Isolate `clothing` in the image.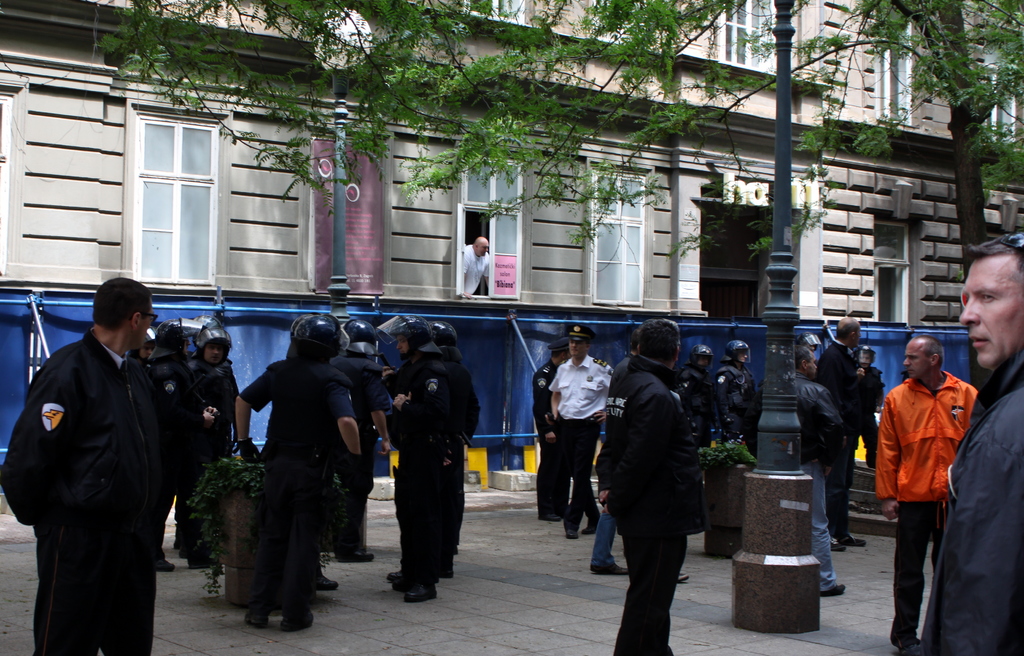
Isolated region: [590,354,634,565].
